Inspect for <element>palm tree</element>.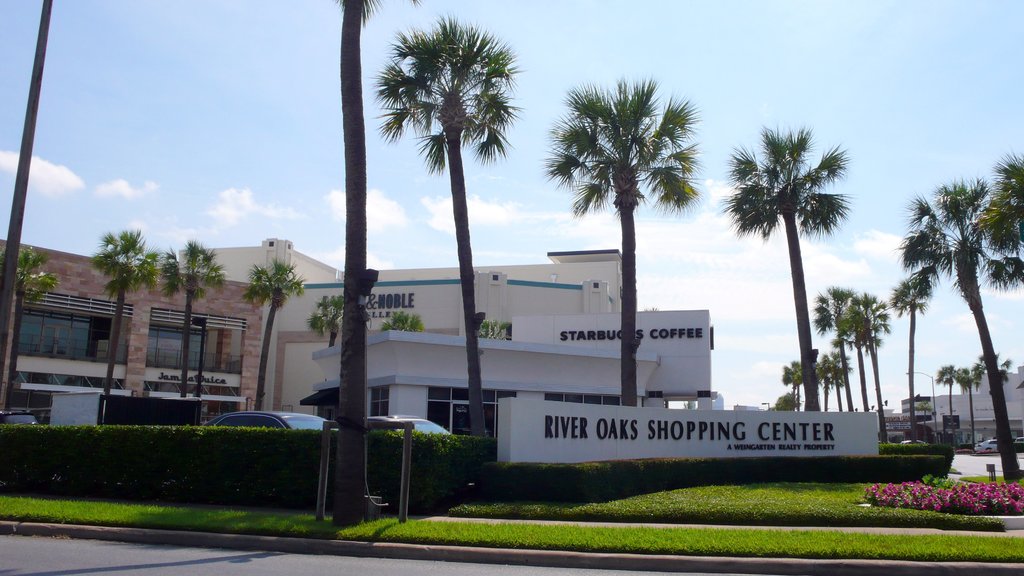
Inspection: Rect(540, 68, 701, 407).
